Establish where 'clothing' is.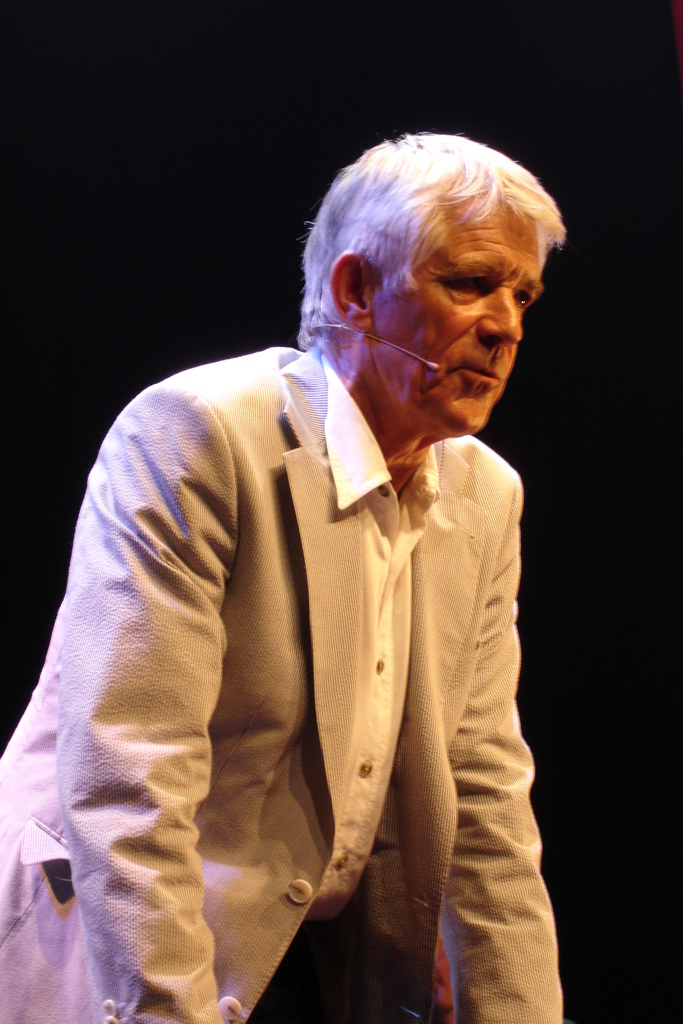
Established at pyautogui.locateOnScreen(46, 282, 566, 1008).
